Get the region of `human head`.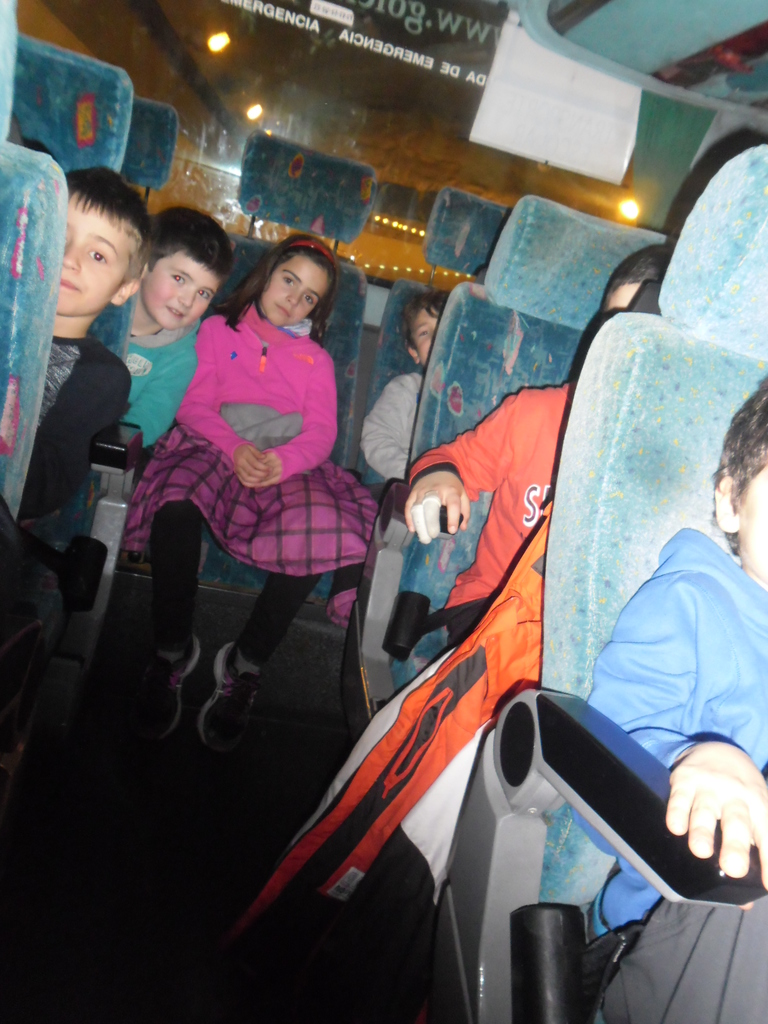
bbox(239, 234, 341, 328).
